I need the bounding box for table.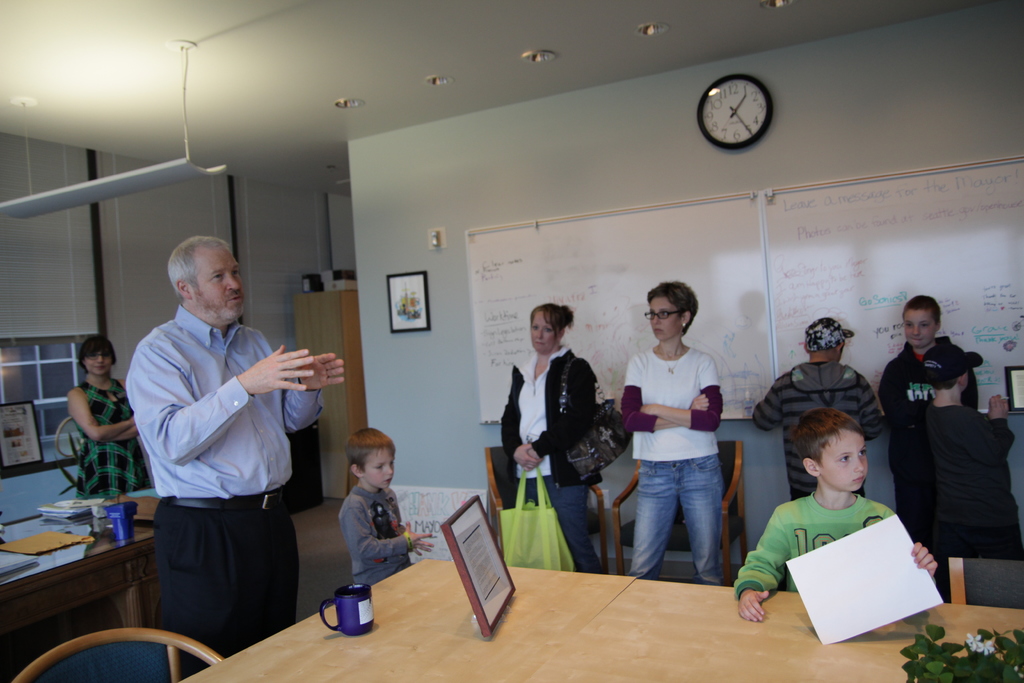
Here it is: (x1=1, y1=481, x2=163, y2=669).
